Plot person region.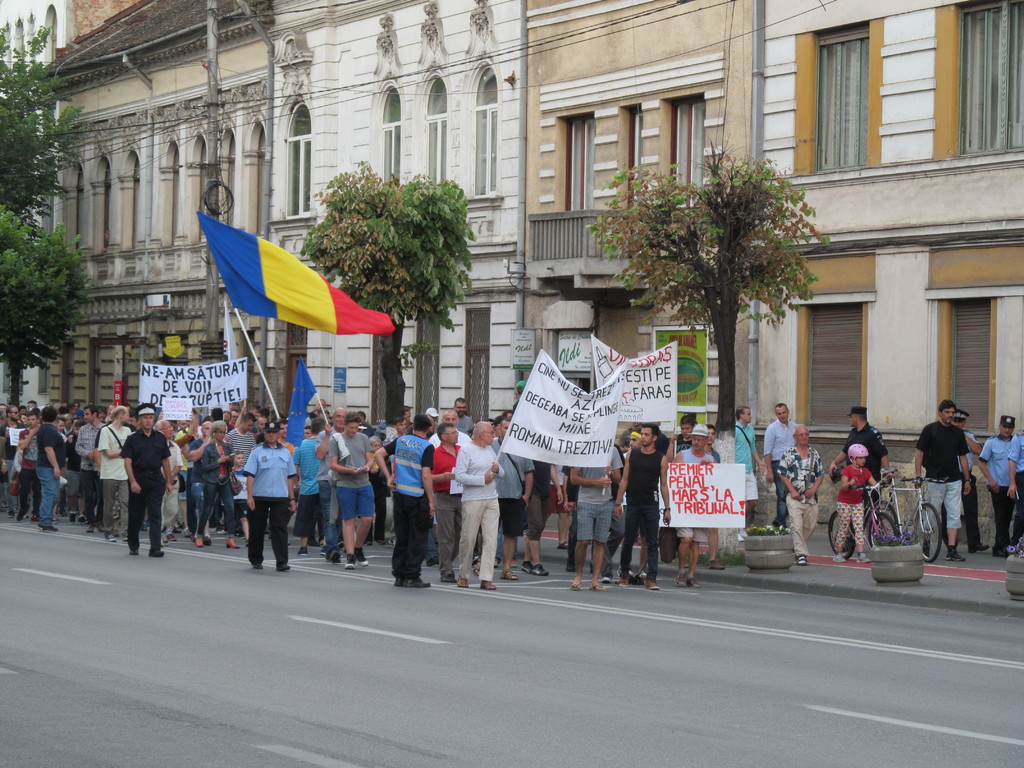
Plotted at bbox=(217, 418, 258, 483).
